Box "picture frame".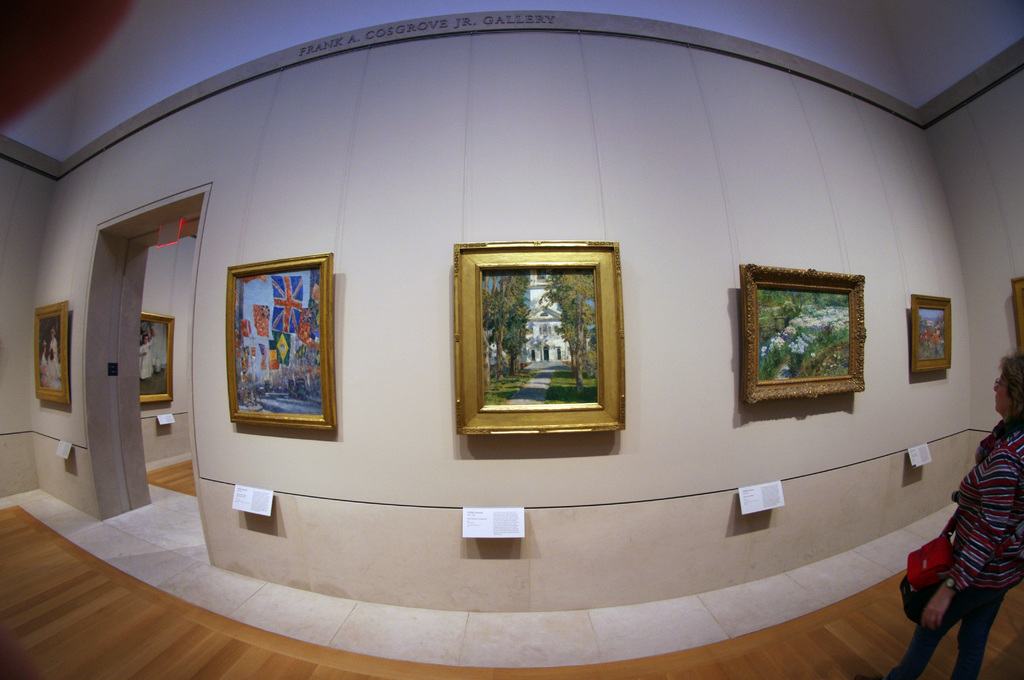
detection(136, 316, 177, 408).
